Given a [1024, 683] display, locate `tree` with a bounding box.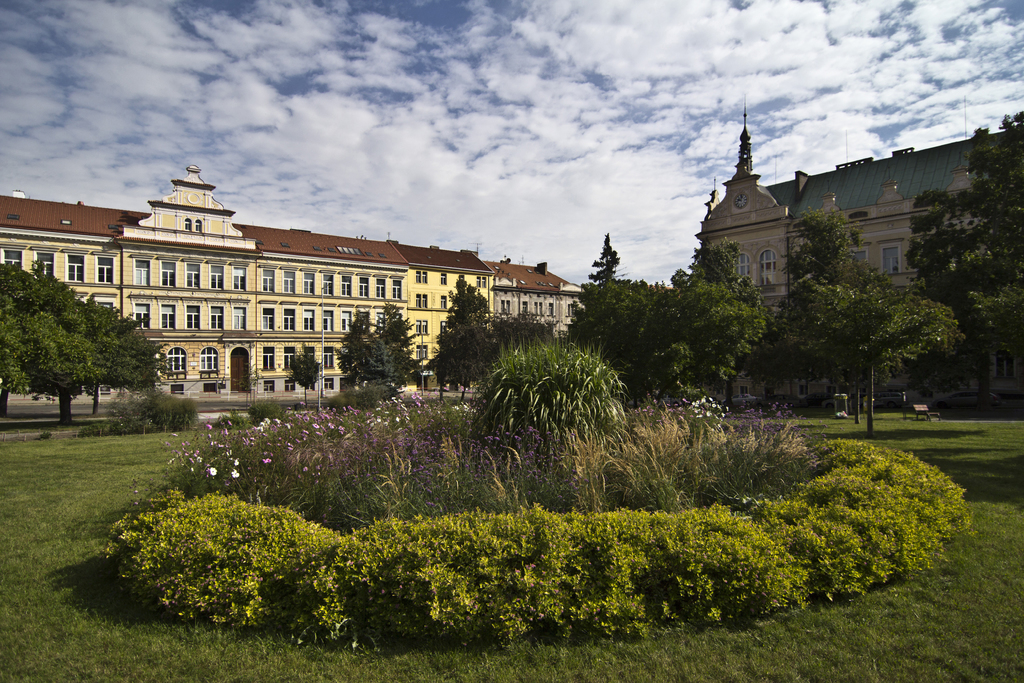
Located: l=336, t=309, r=397, b=399.
